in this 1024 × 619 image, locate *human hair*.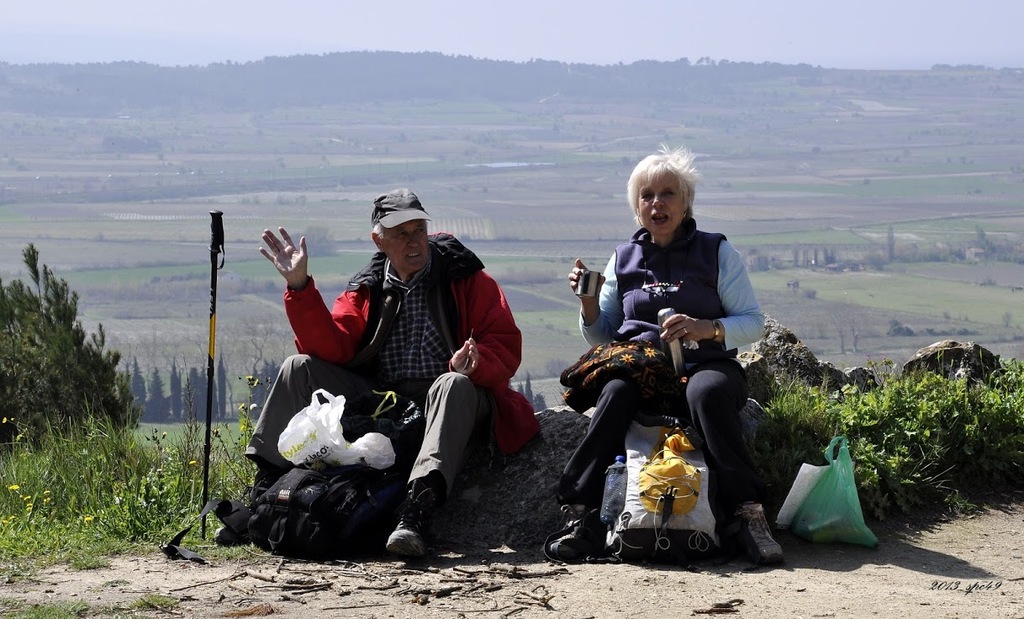
Bounding box: crop(372, 220, 390, 244).
